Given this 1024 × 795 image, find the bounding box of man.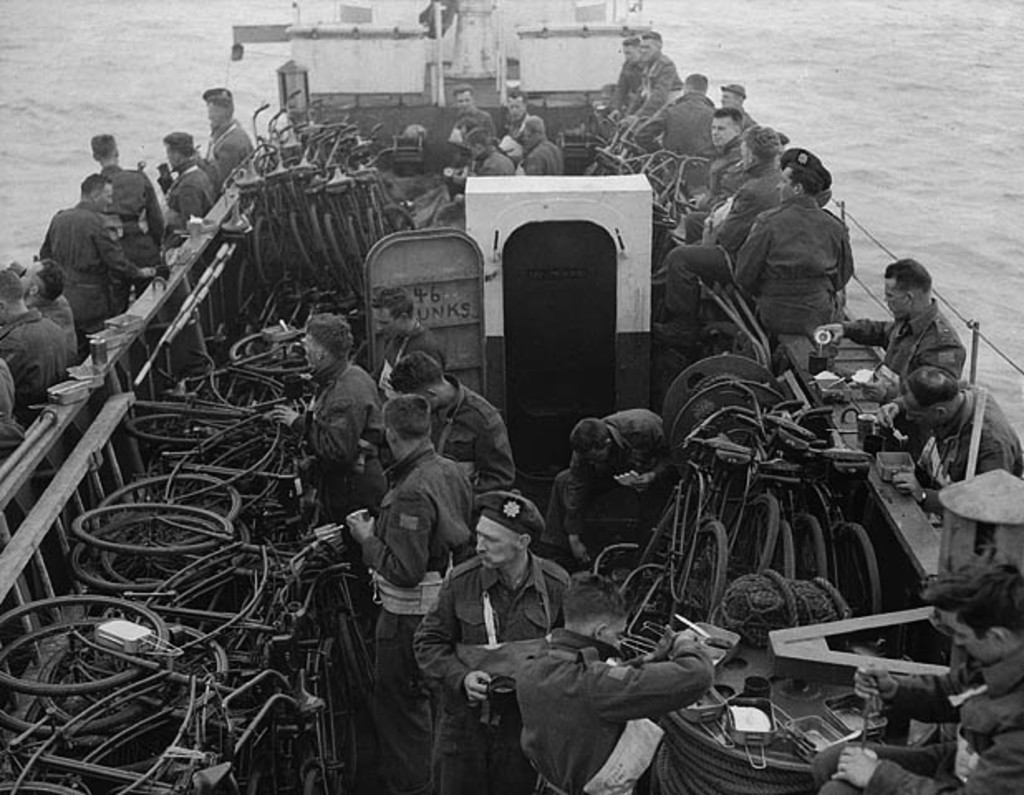
[x1=810, y1=258, x2=971, y2=401].
